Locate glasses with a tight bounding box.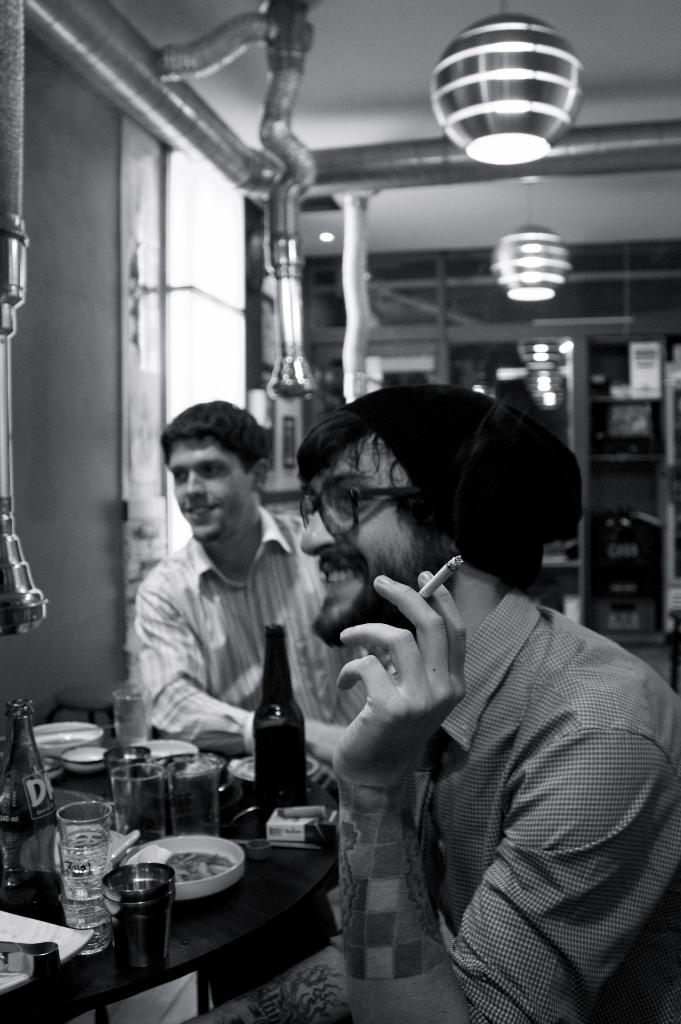
select_region(298, 466, 421, 554).
